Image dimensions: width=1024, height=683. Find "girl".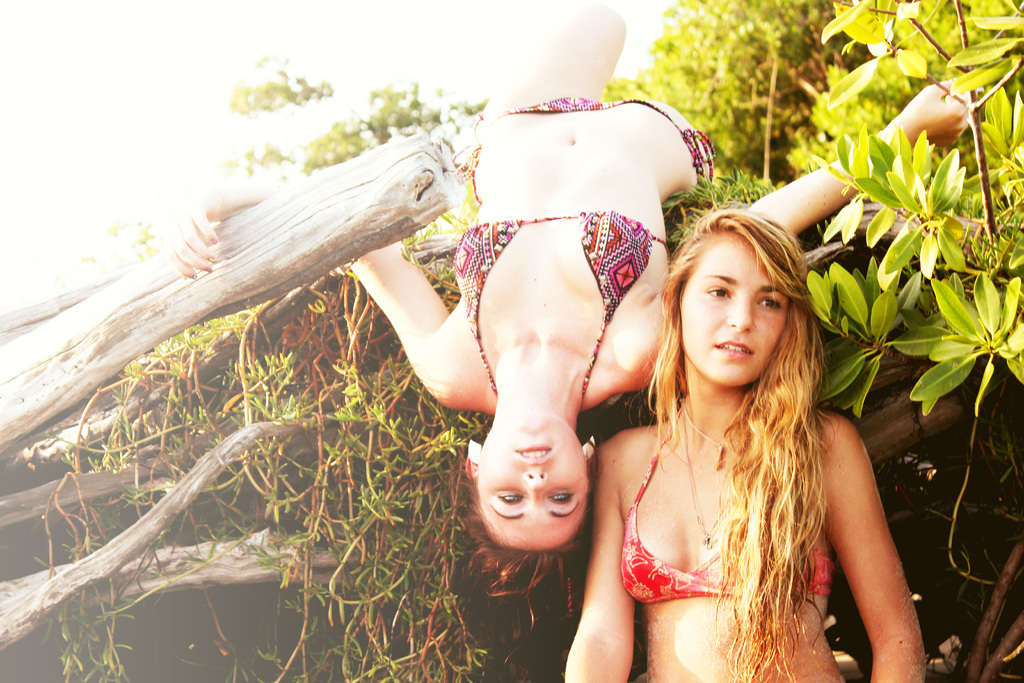
pyautogui.locateOnScreen(560, 206, 931, 682).
